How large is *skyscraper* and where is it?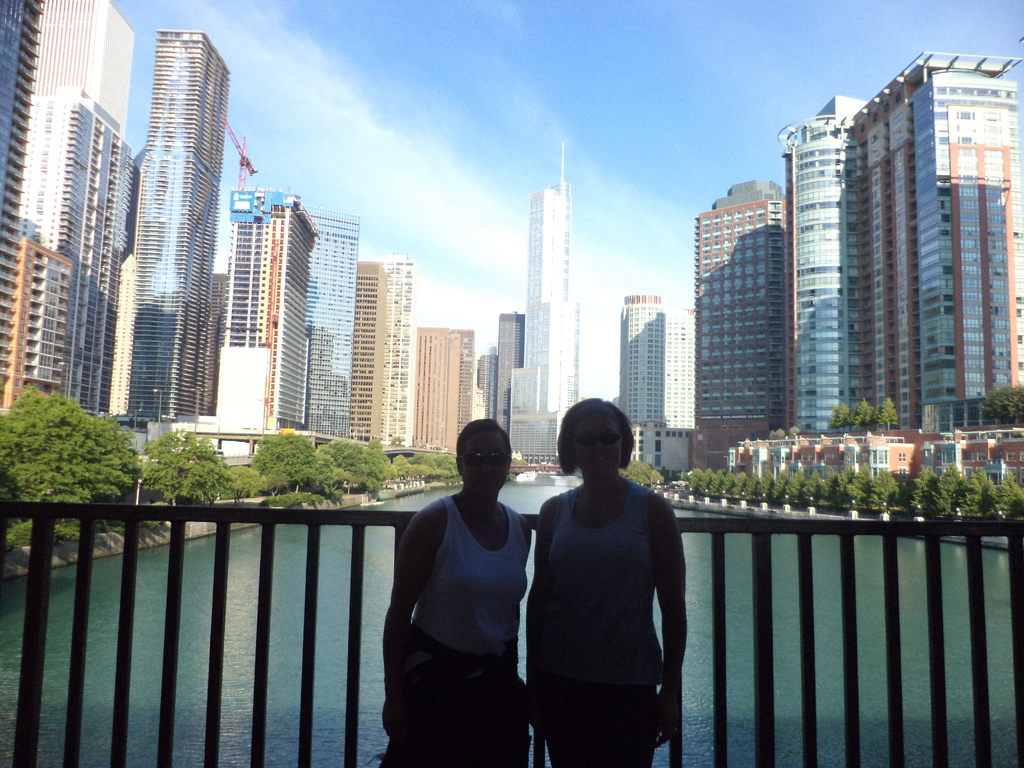
Bounding box: [x1=35, y1=0, x2=137, y2=142].
